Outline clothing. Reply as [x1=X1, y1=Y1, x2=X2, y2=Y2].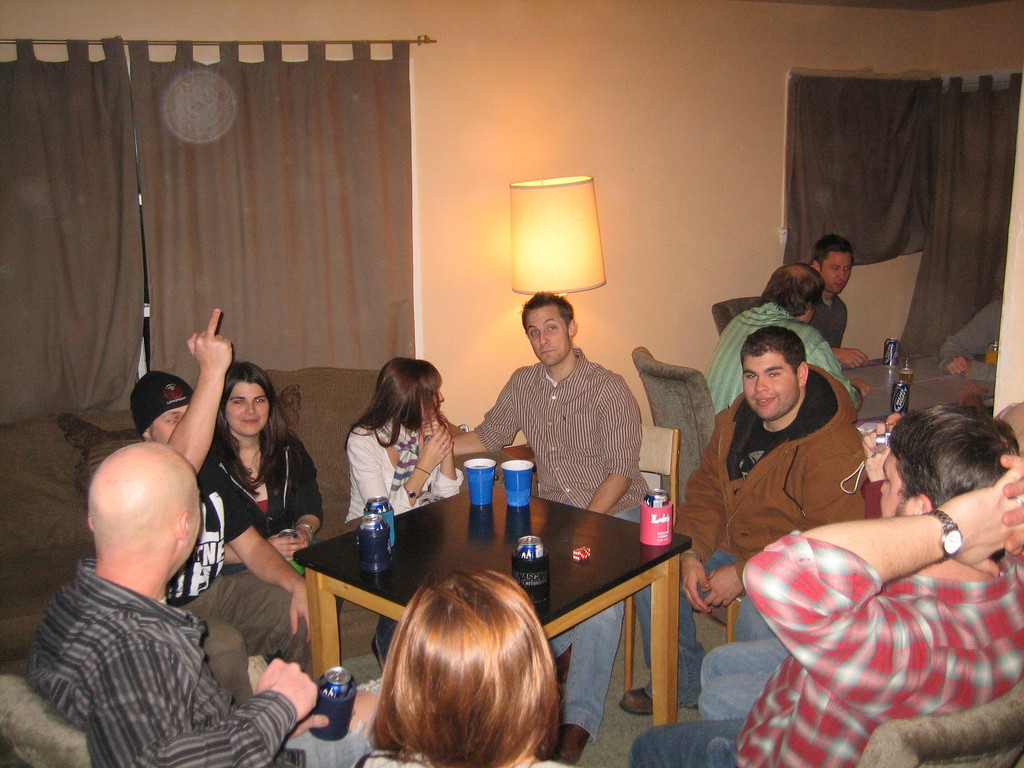
[x1=704, y1=305, x2=860, y2=417].
